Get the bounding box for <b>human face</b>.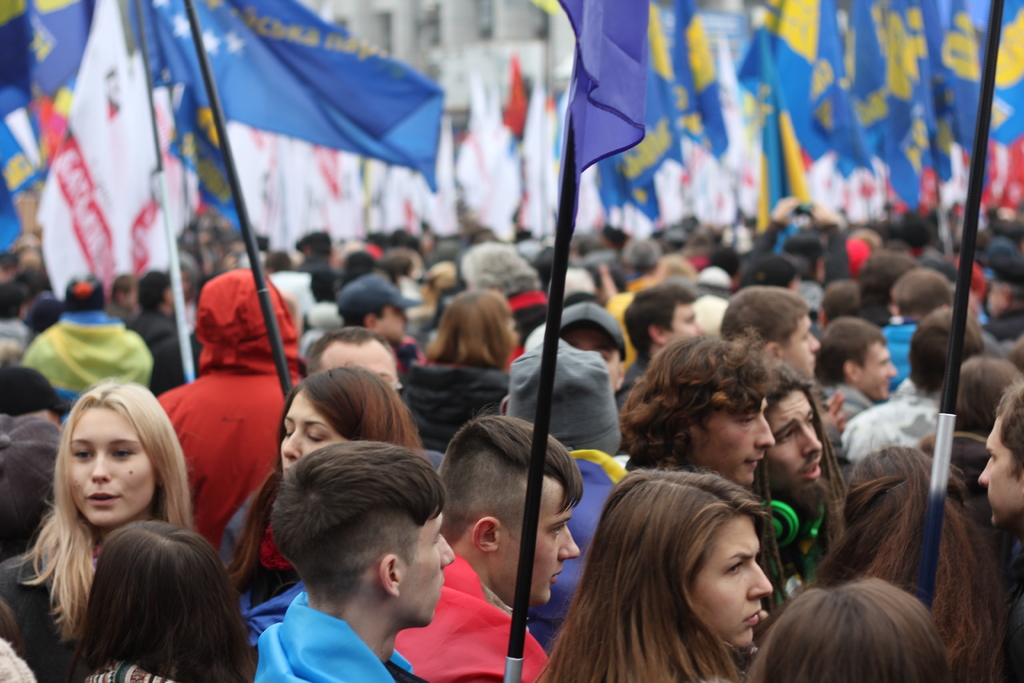
pyautogui.locateOnScreen(973, 411, 1023, 524).
